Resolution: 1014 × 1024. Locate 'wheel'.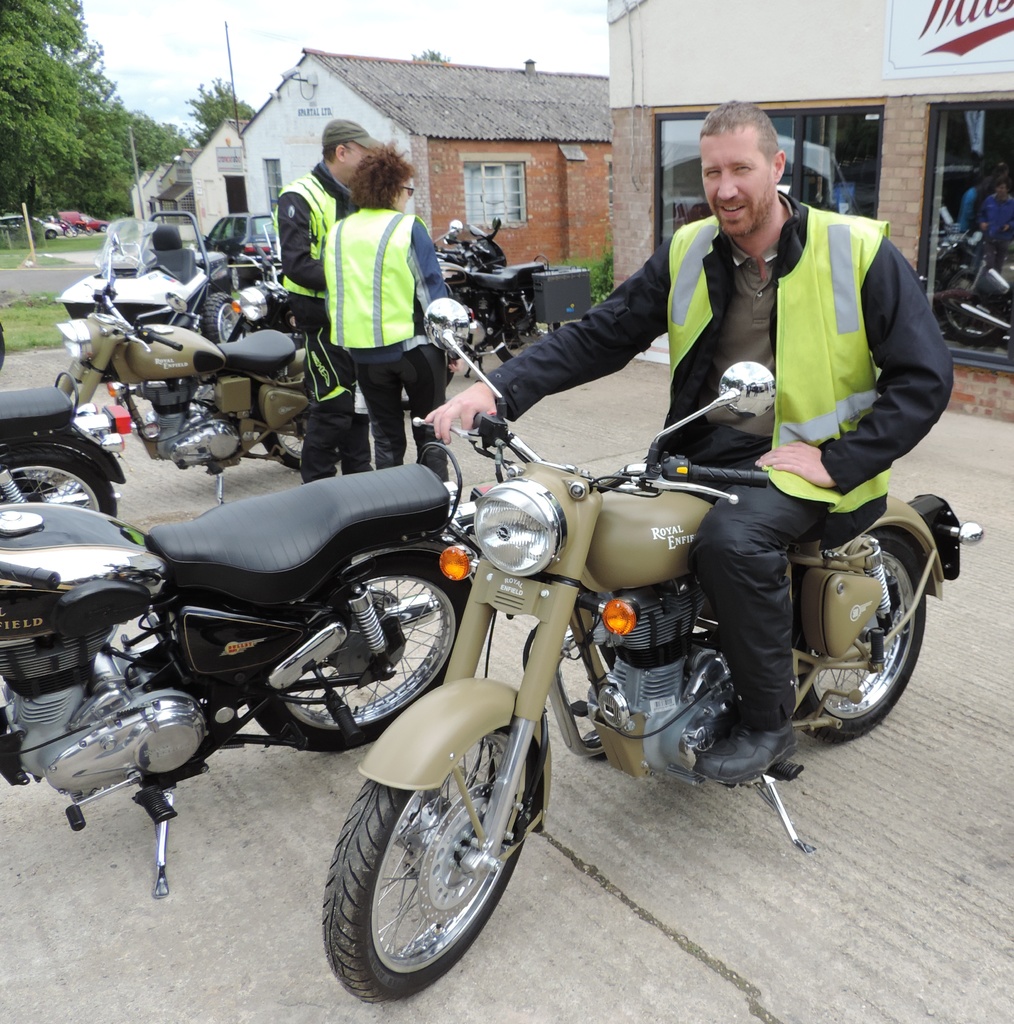
detection(0, 445, 118, 516).
